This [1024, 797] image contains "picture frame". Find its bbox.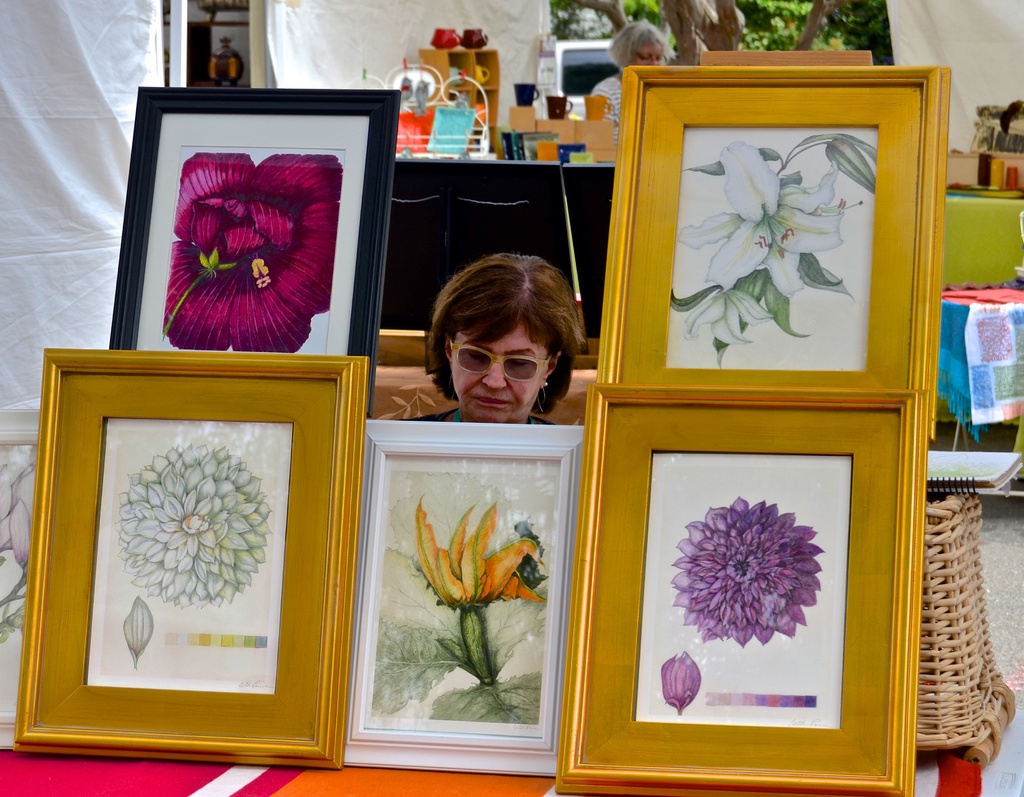
x1=108, y1=85, x2=399, y2=412.
